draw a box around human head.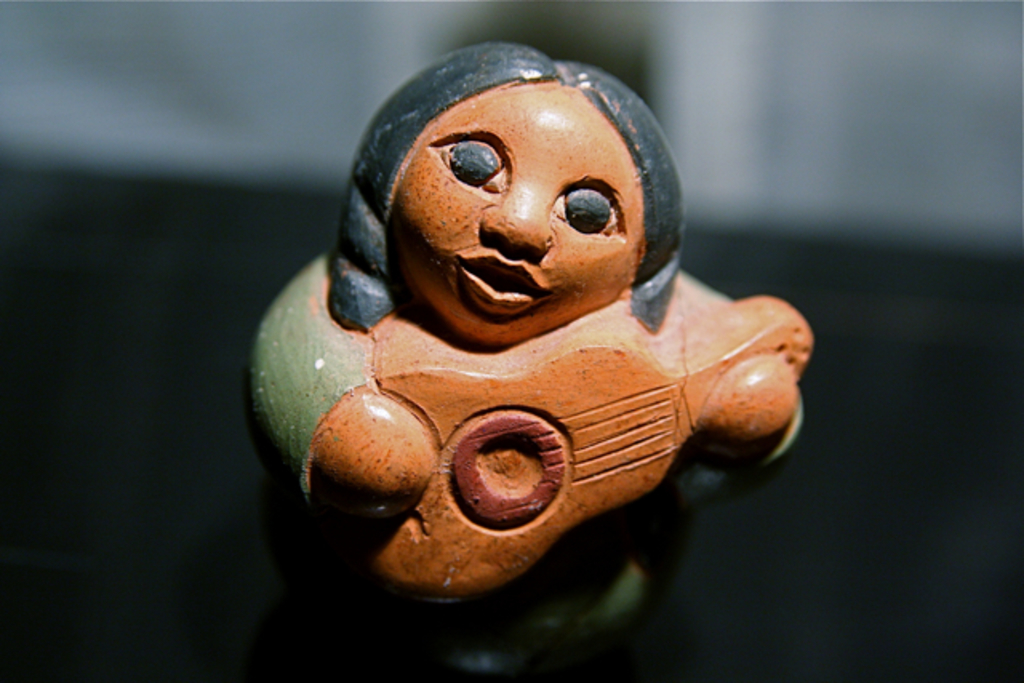
left=341, top=58, right=672, bottom=333.
